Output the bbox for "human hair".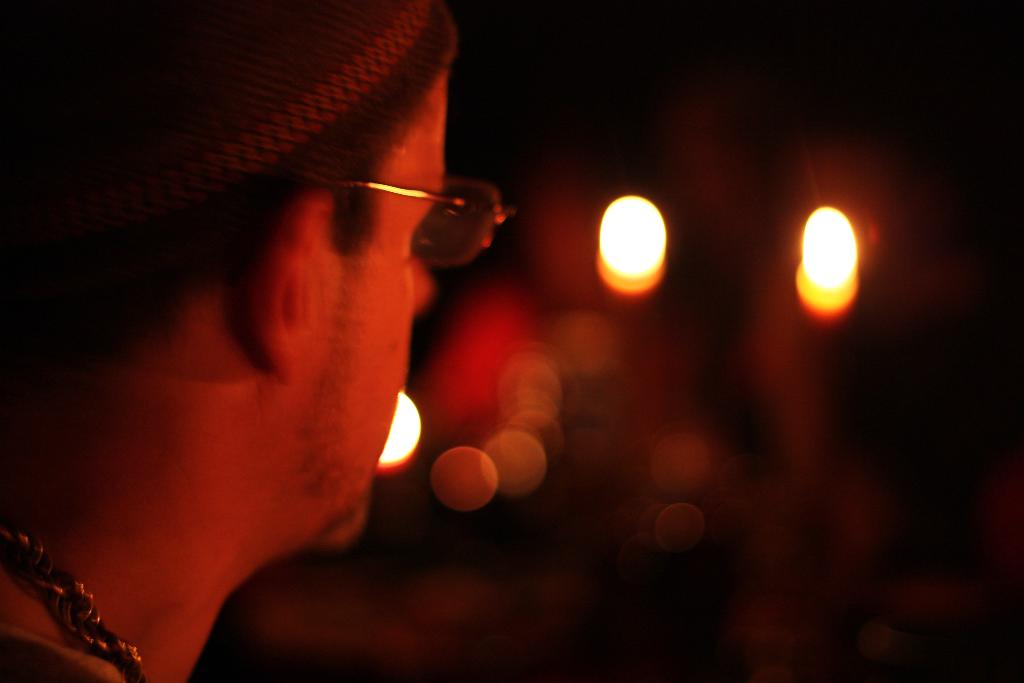
BBox(53, 108, 420, 341).
